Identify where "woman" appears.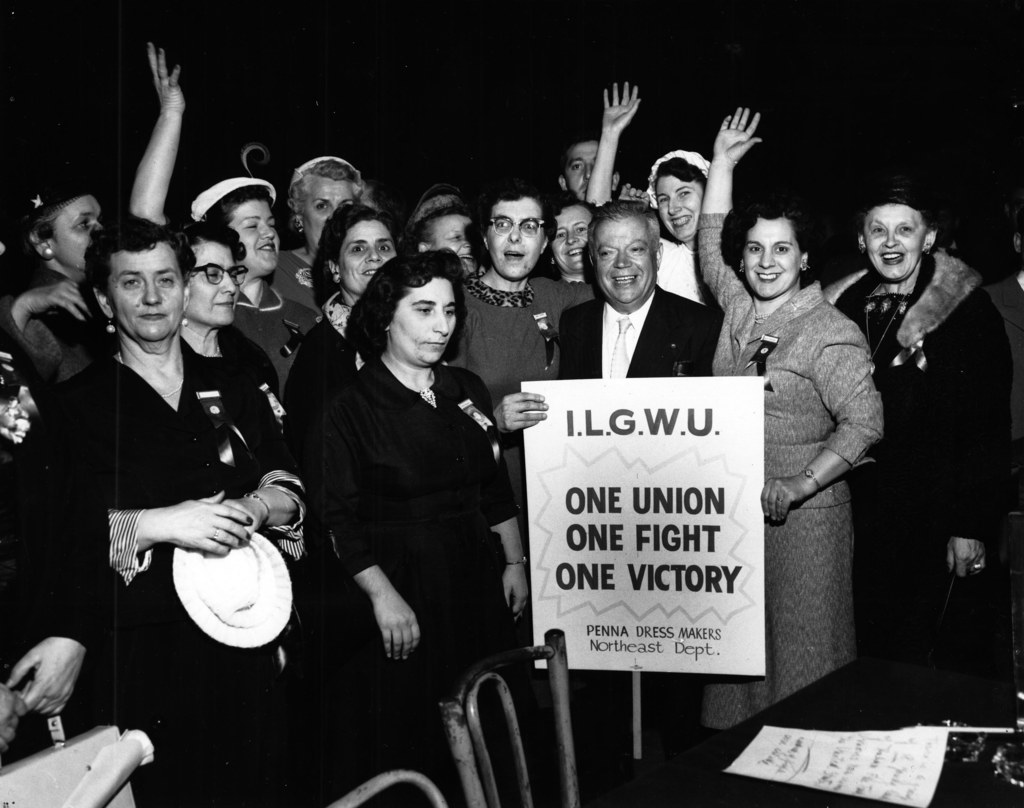
Appears at [x1=581, y1=79, x2=713, y2=305].
